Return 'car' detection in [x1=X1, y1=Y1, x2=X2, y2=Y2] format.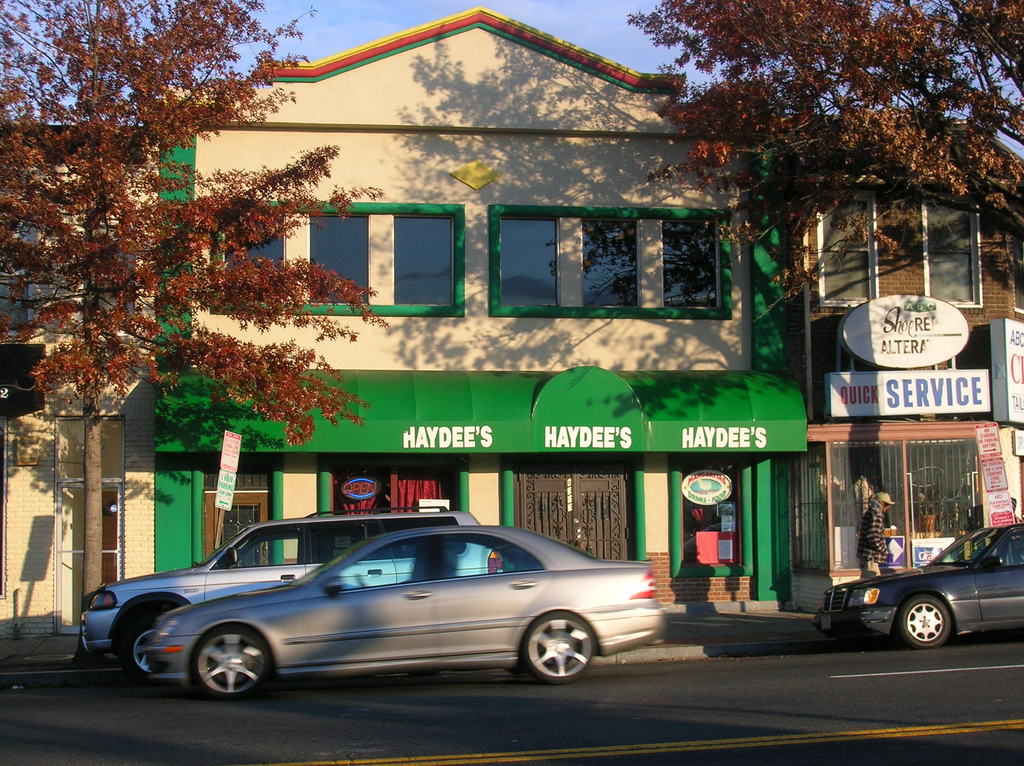
[x1=823, y1=520, x2=1023, y2=649].
